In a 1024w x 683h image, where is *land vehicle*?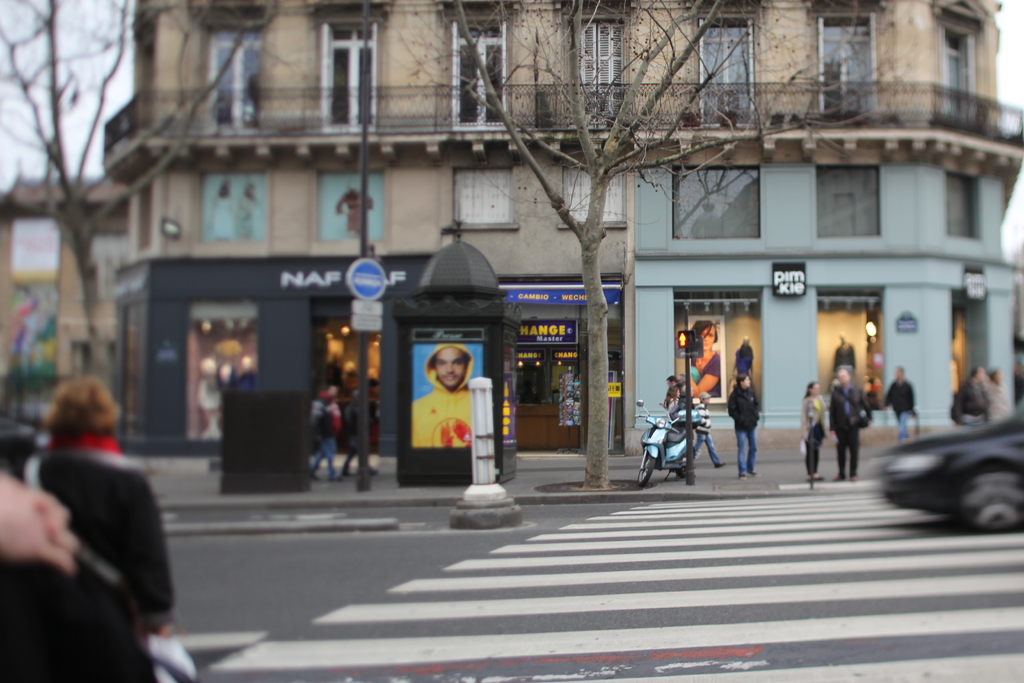
<box>885,412,1023,539</box>.
